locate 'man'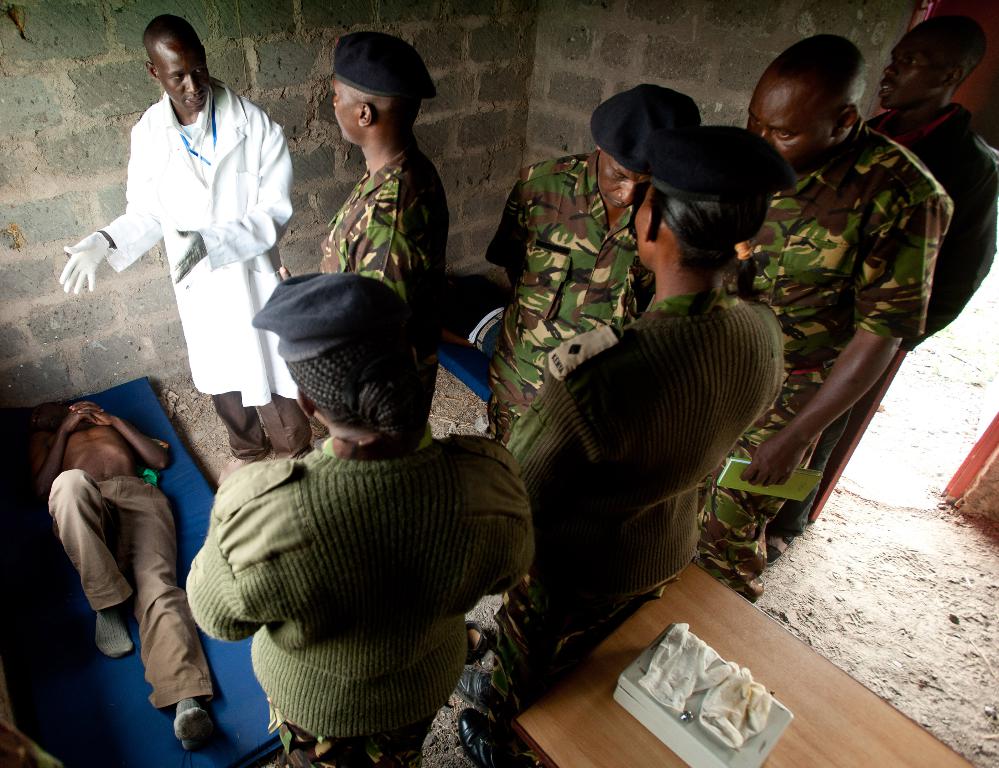
left=740, top=32, right=948, bottom=599
